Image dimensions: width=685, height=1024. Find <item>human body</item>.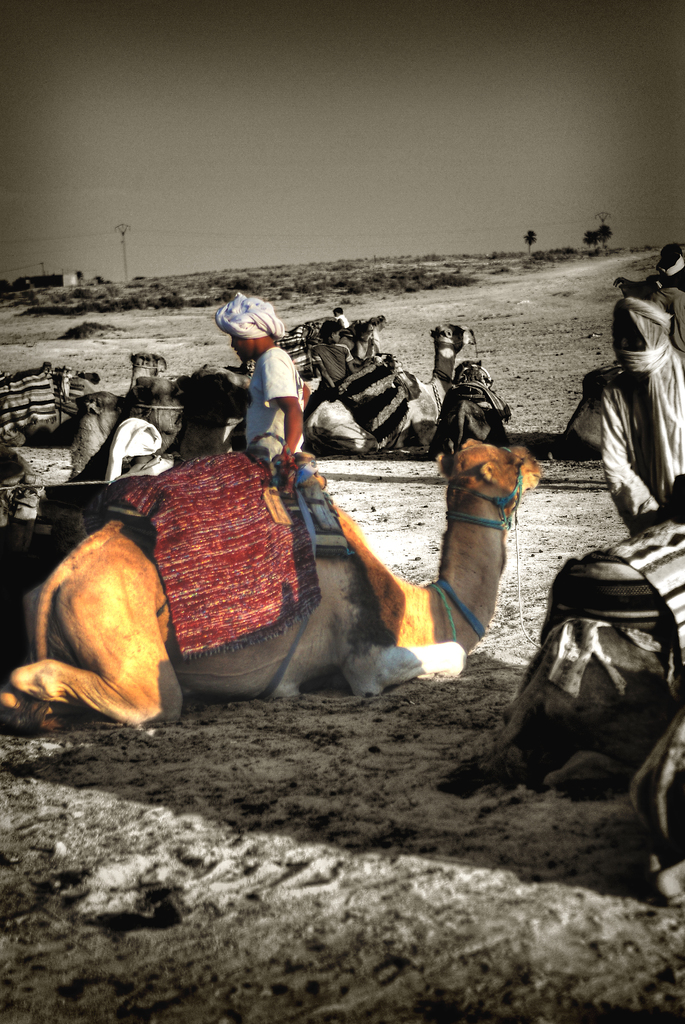
(left=578, top=280, right=680, bottom=551).
